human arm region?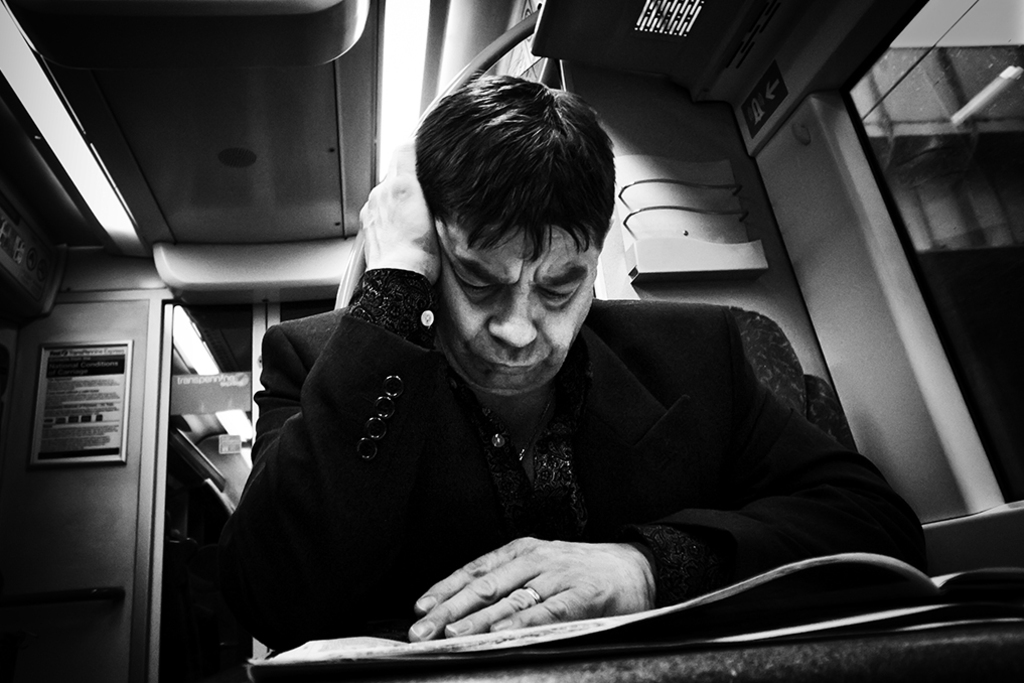
<bbox>213, 143, 442, 654</bbox>
